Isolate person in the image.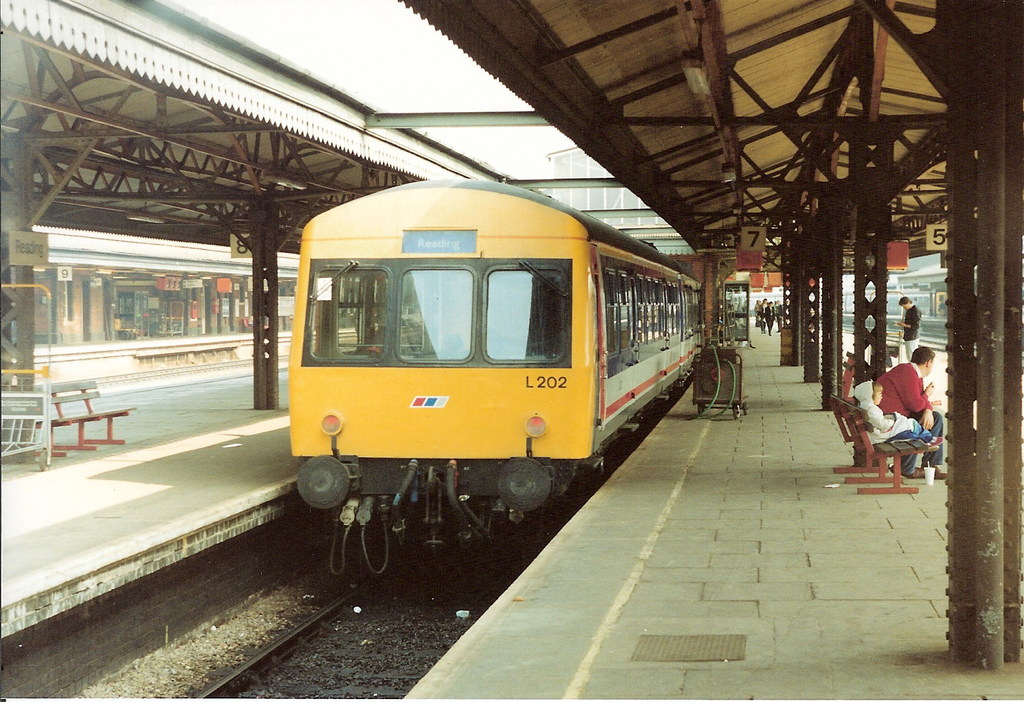
Isolated region: x1=854 y1=380 x2=943 y2=443.
